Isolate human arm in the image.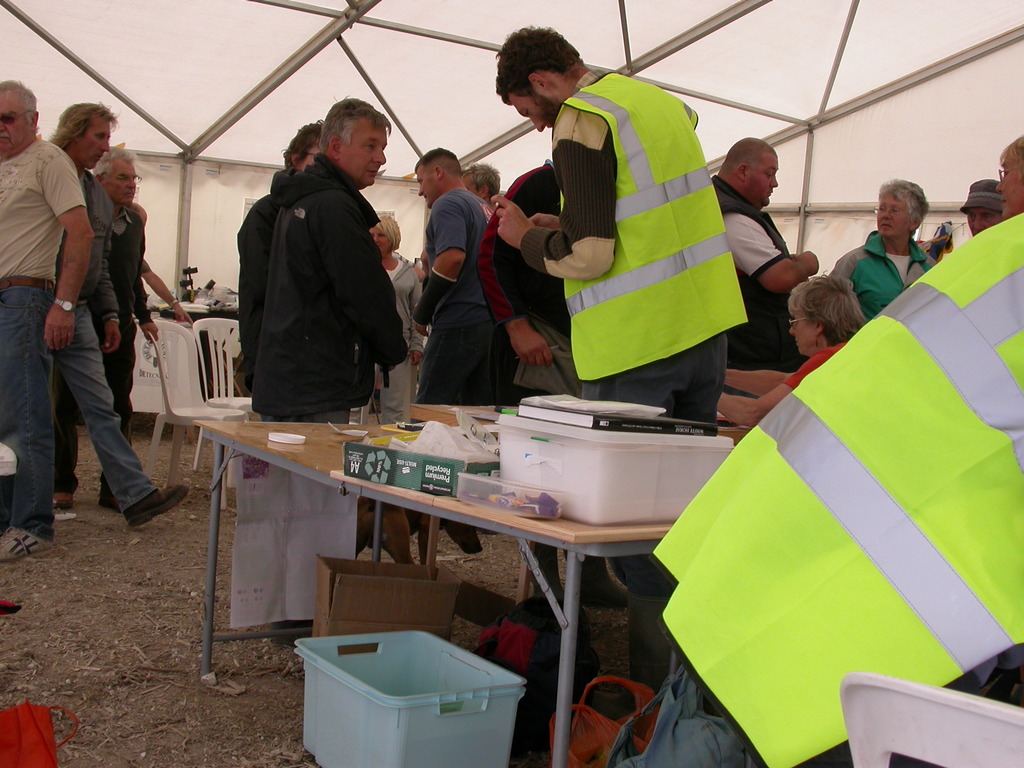
Isolated region: bbox=[40, 149, 91, 349].
